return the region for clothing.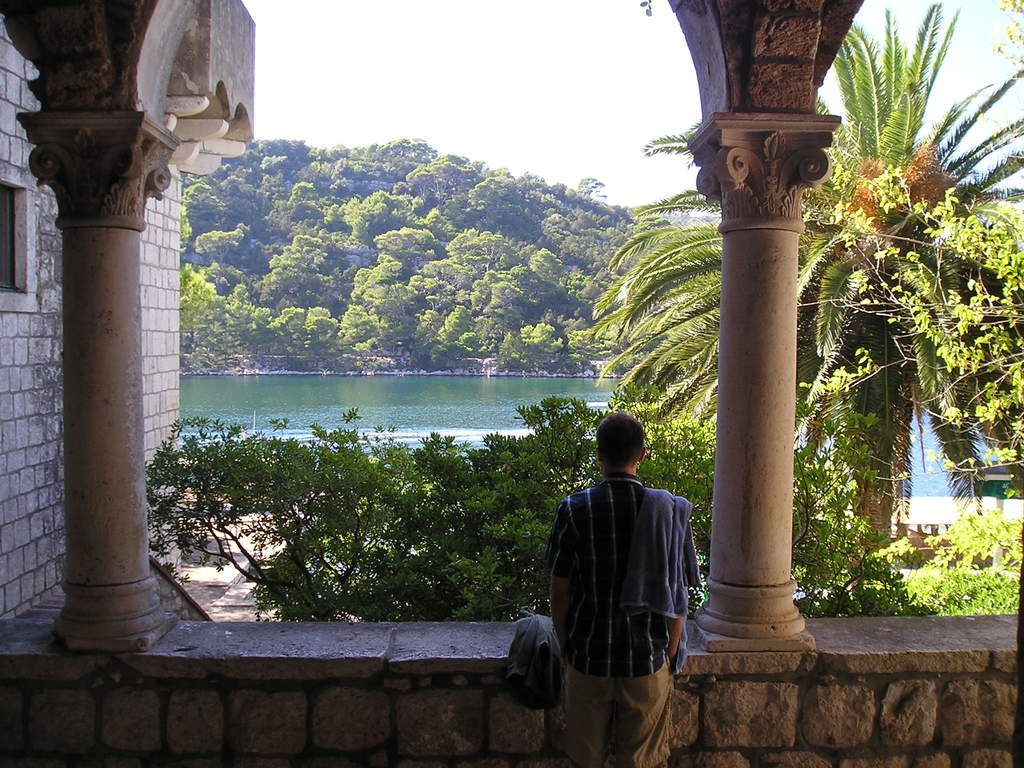
BBox(508, 611, 562, 707).
